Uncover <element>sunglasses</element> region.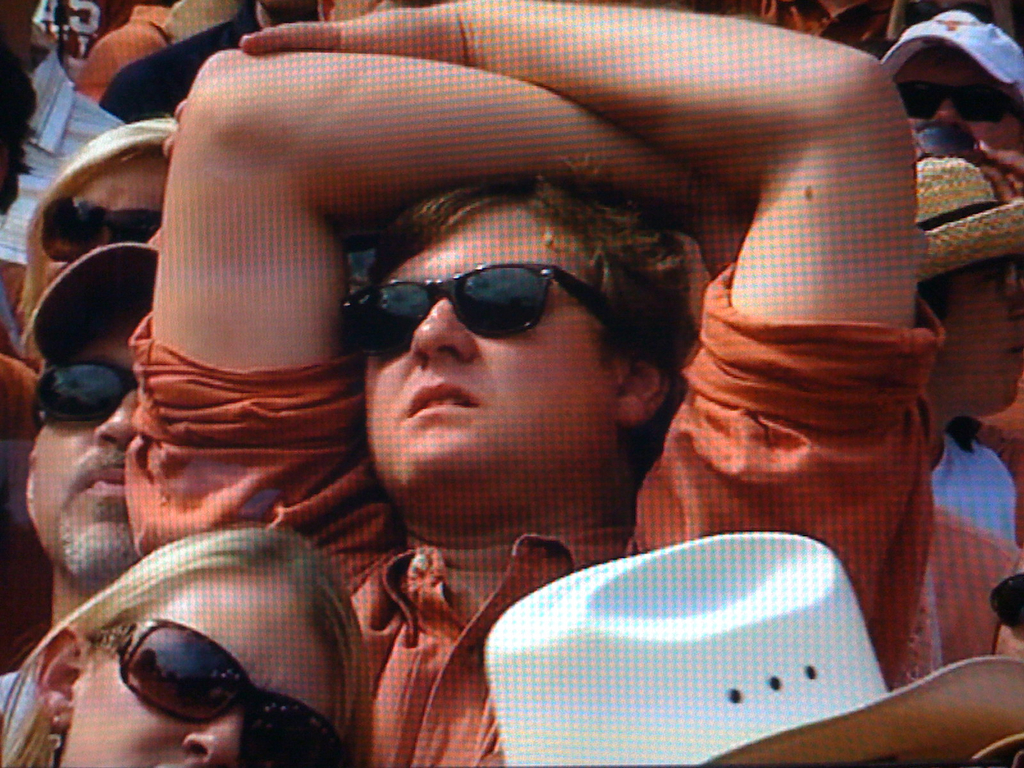
Uncovered: crop(892, 72, 1018, 125).
